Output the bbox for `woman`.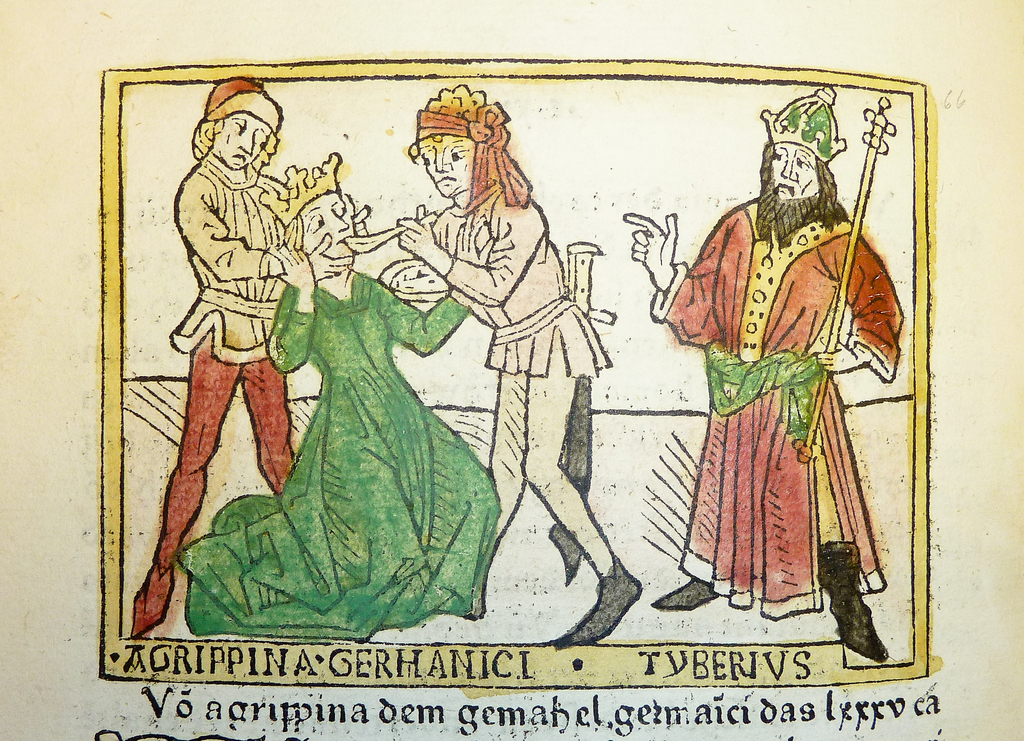
177 192 494 642.
